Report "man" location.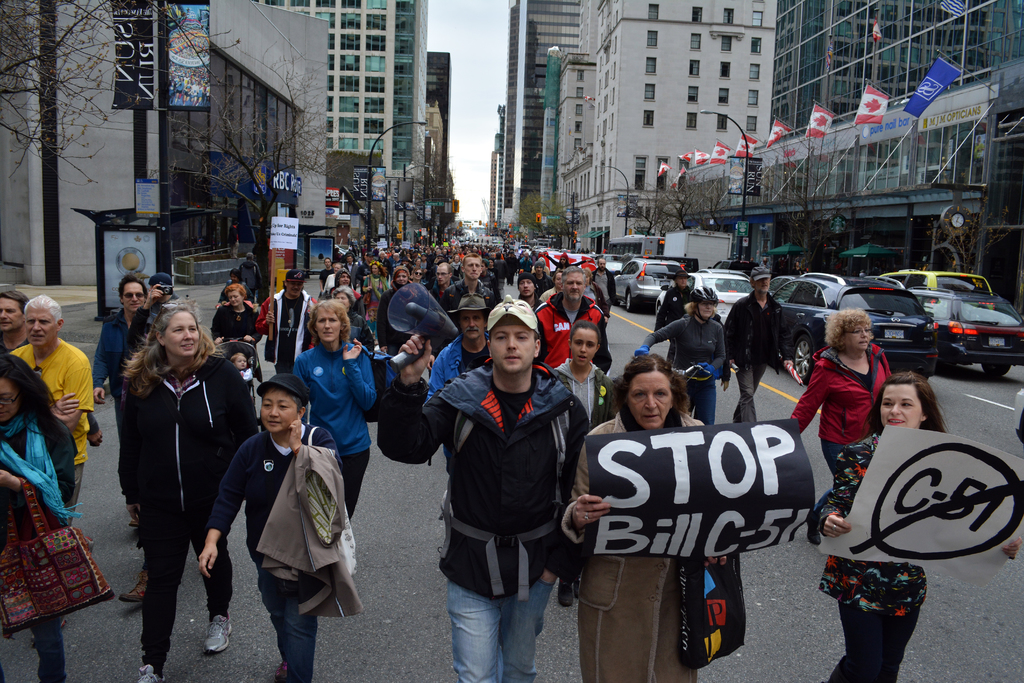
Report: 516, 273, 545, 308.
